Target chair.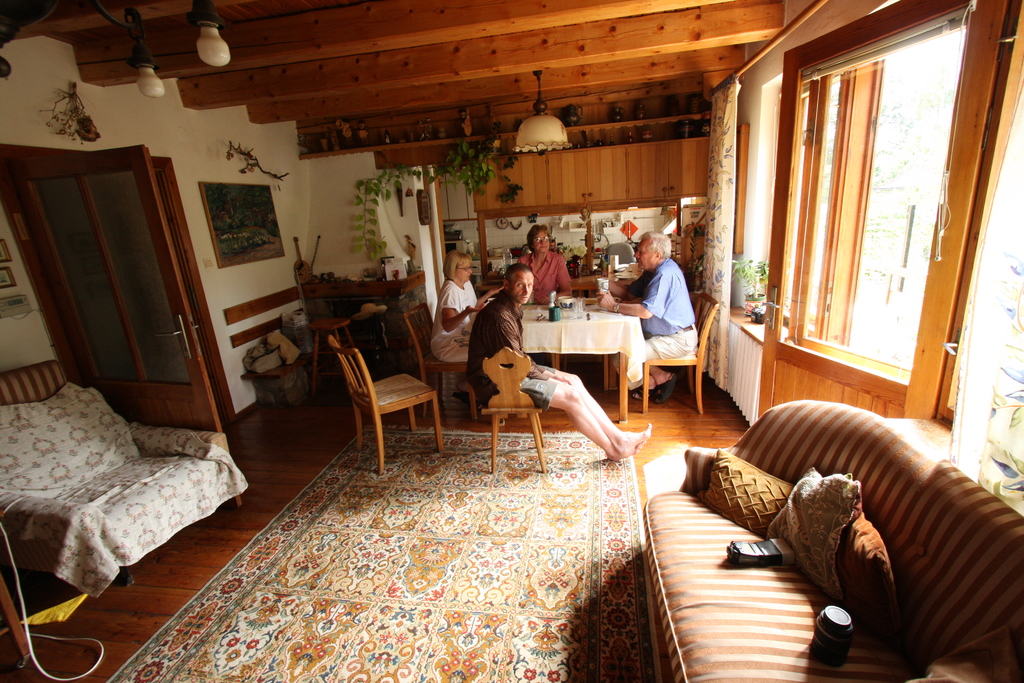
Target region: left=396, top=304, right=466, bottom=416.
